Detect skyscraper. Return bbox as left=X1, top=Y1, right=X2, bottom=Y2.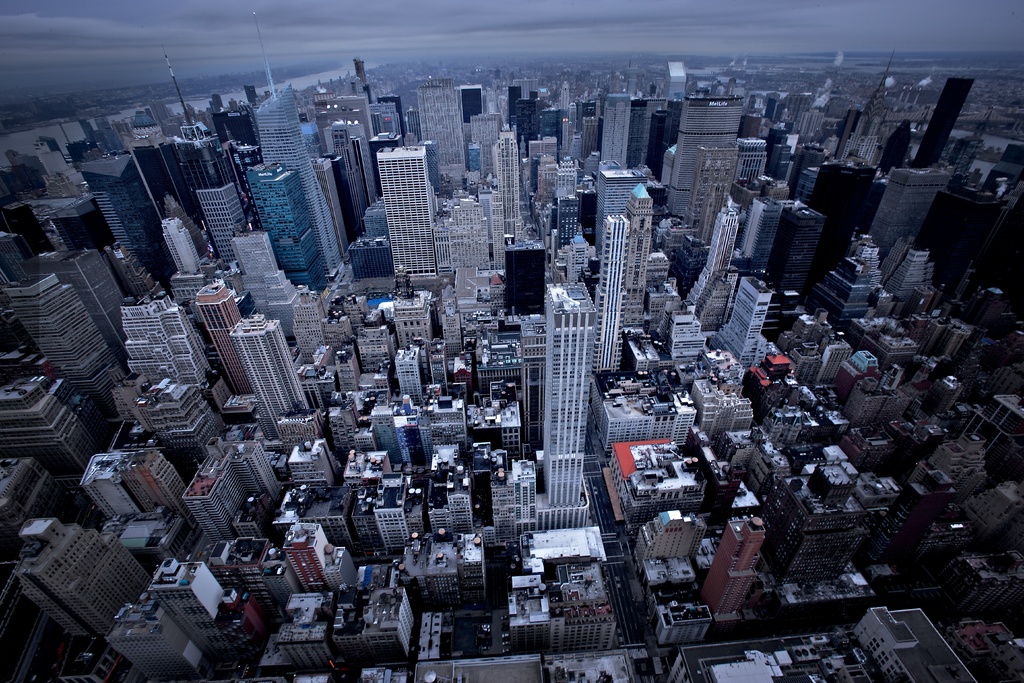
left=559, top=72, right=569, bottom=112.
